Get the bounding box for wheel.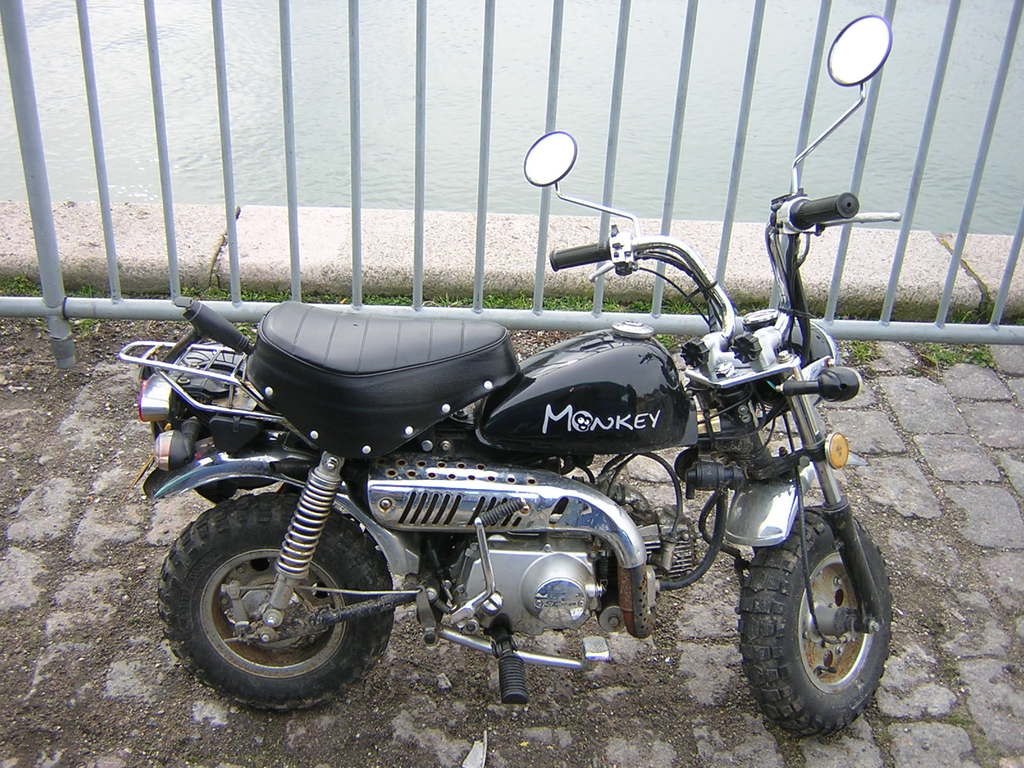
(742, 518, 895, 733).
